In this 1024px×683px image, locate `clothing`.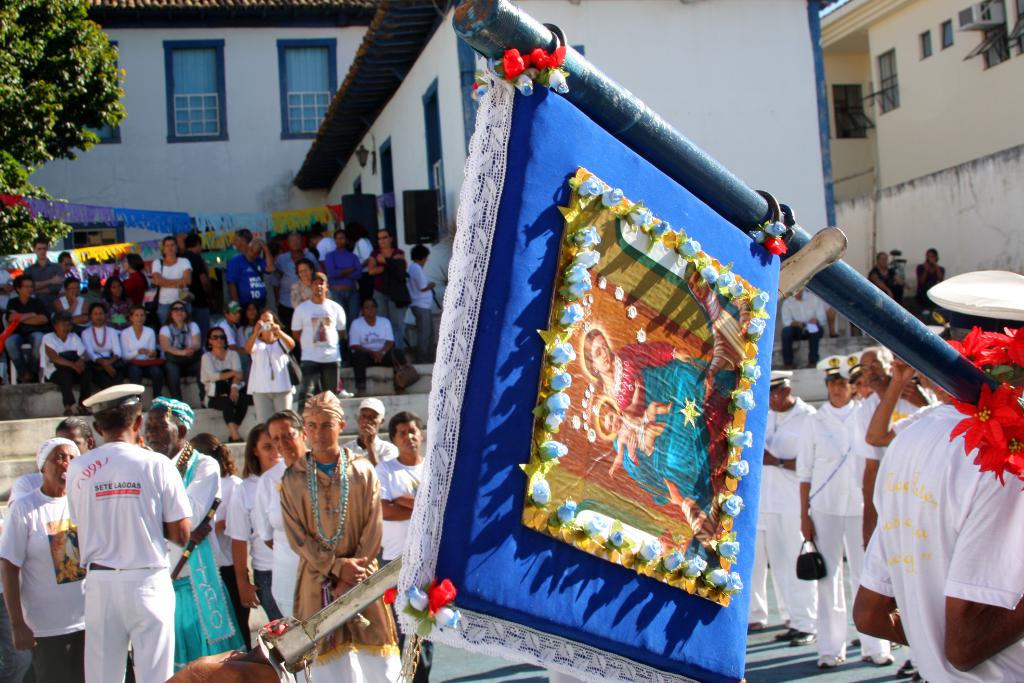
Bounding box: BBox(217, 466, 257, 536).
